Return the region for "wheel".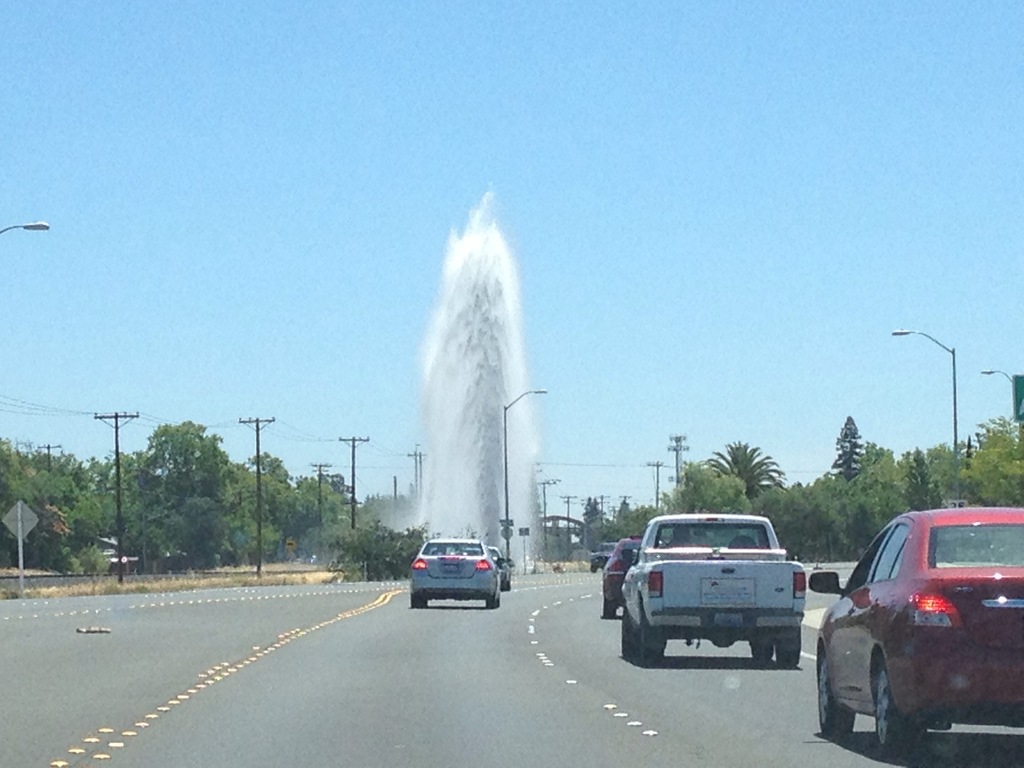
(x1=780, y1=634, x2=798, y2=669).
